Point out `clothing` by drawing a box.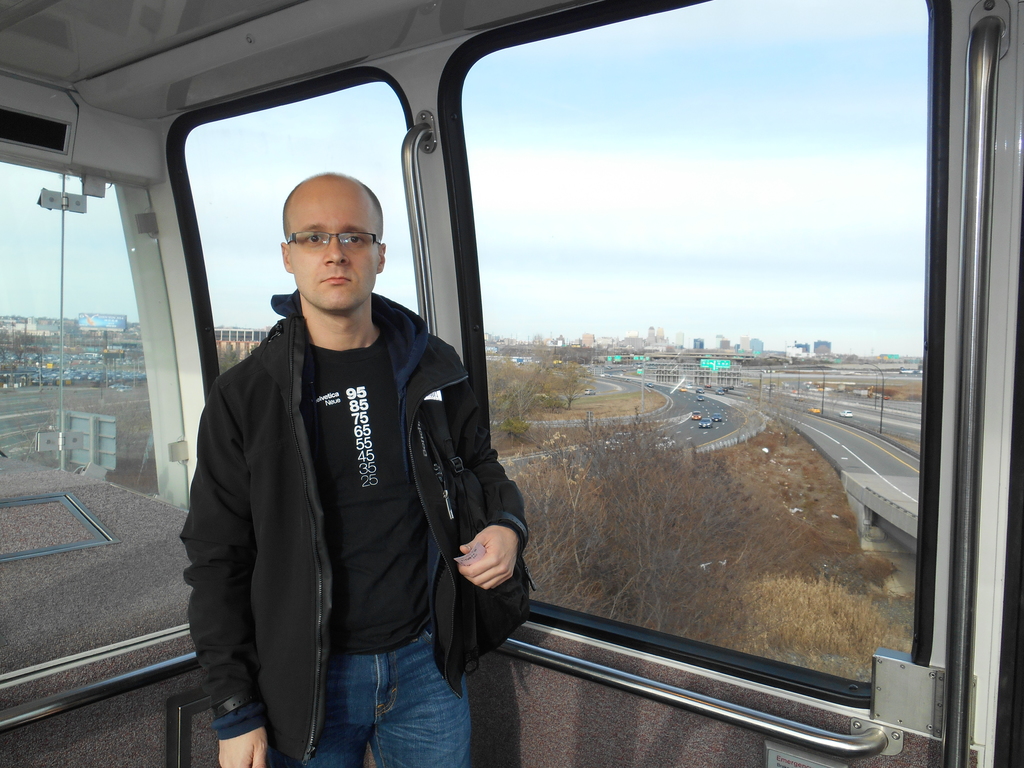
box(175, 230, 517, 766).
